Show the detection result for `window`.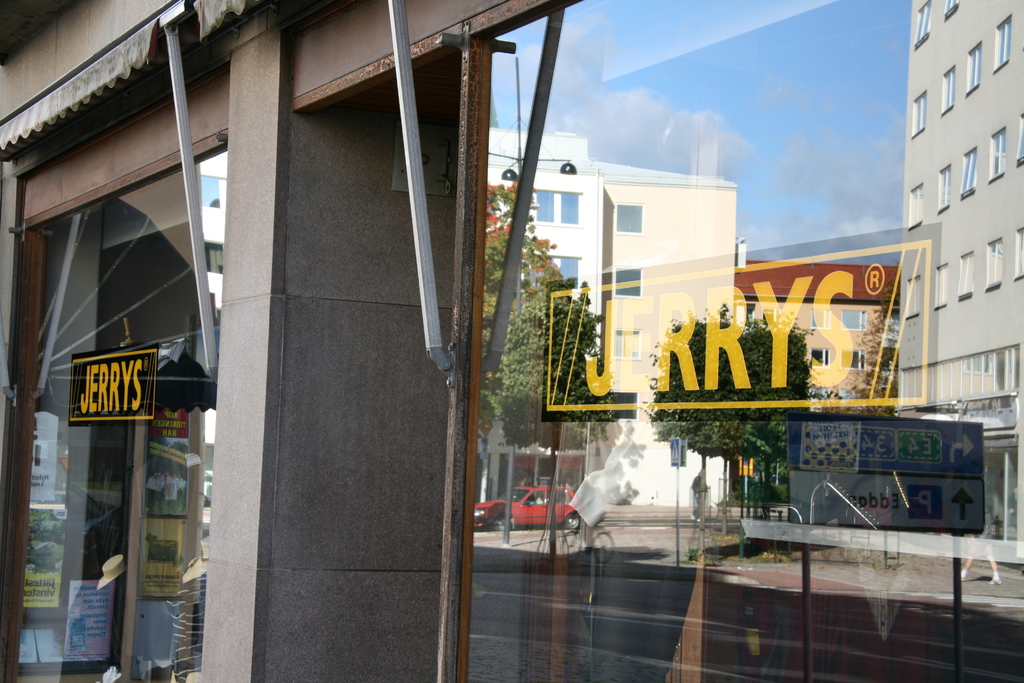
bbox(910, 183, 927, 226).
